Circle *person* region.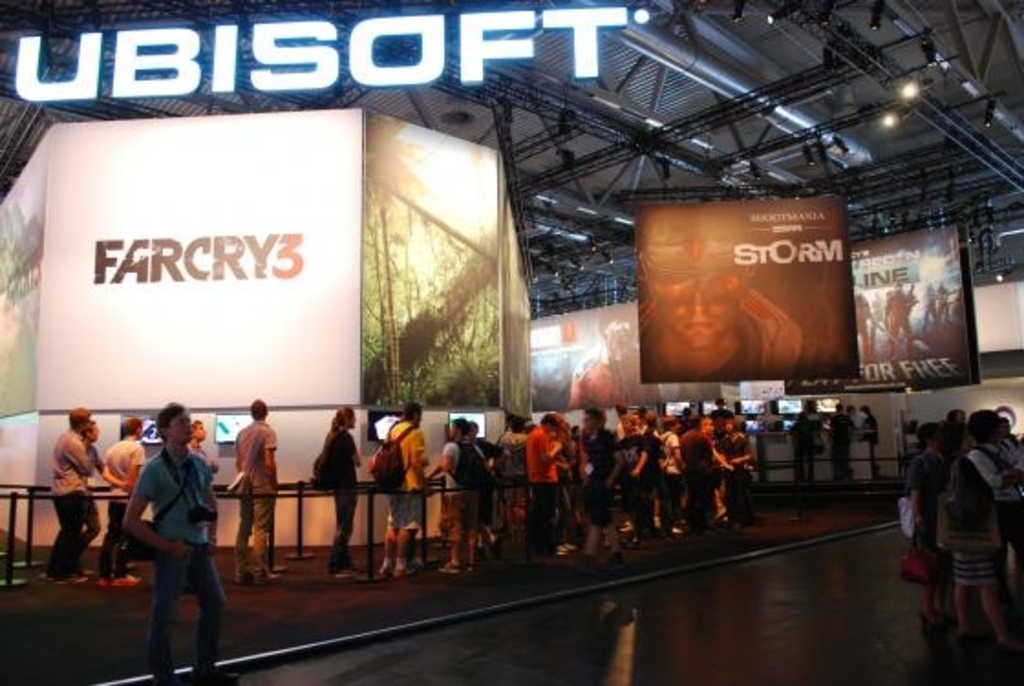
Region: x1=71 y1=417 x2=102 y2=573.
